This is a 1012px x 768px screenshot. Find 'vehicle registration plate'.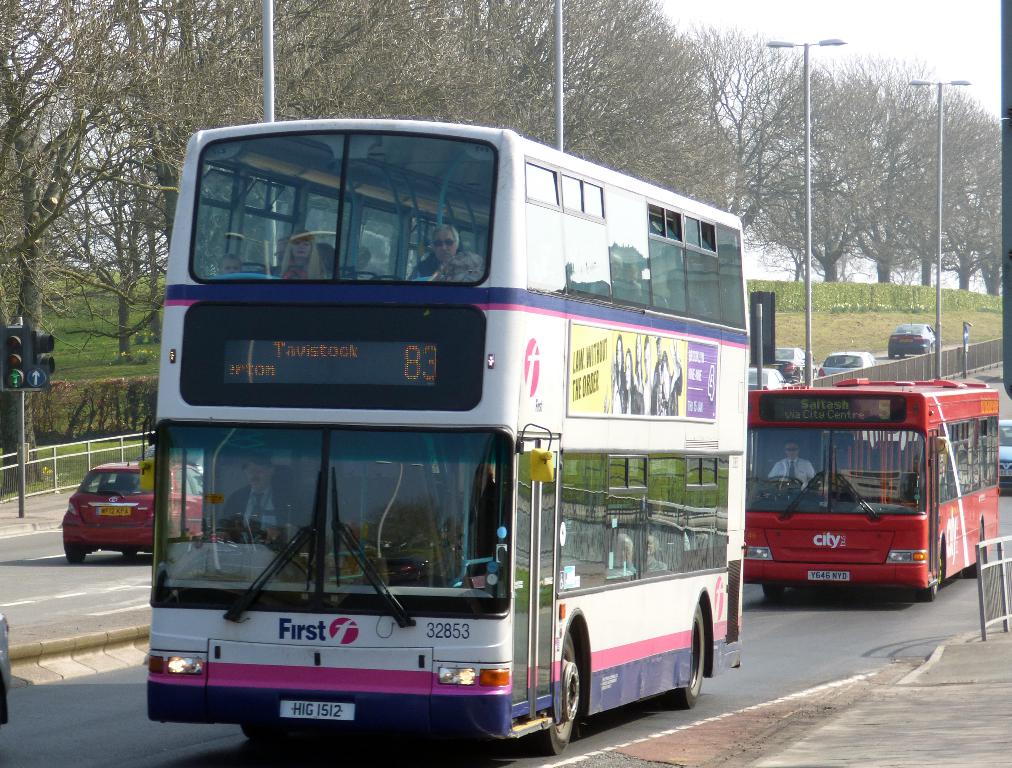
Bounding box: crop(279, 698, 354, 722).
